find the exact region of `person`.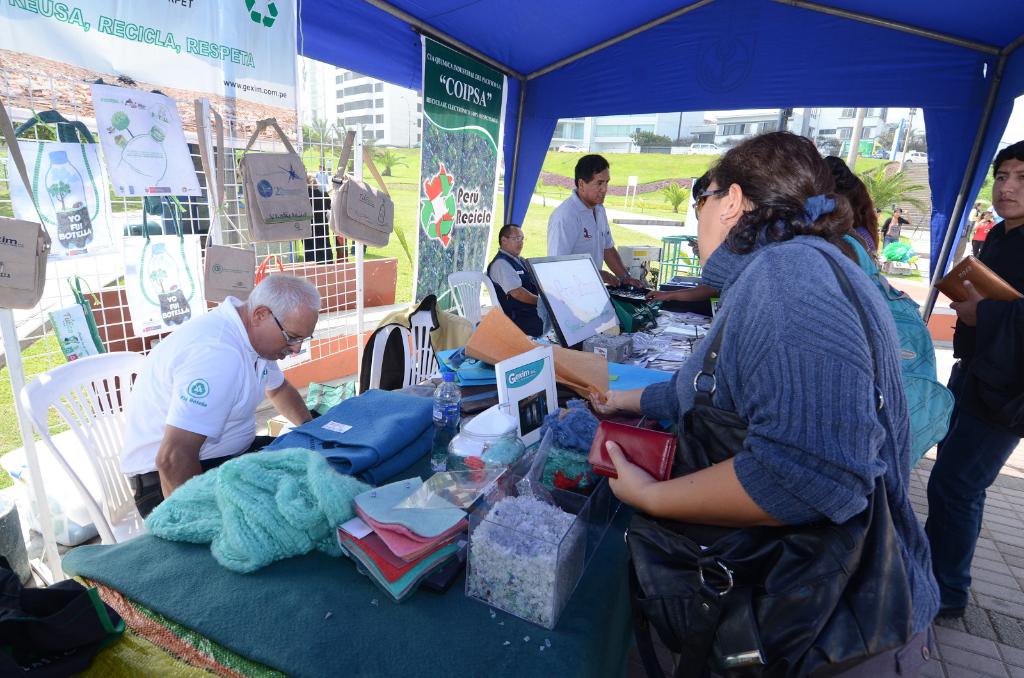
Exact region: <bbox>815, 145, 963, 617</bbox>.
